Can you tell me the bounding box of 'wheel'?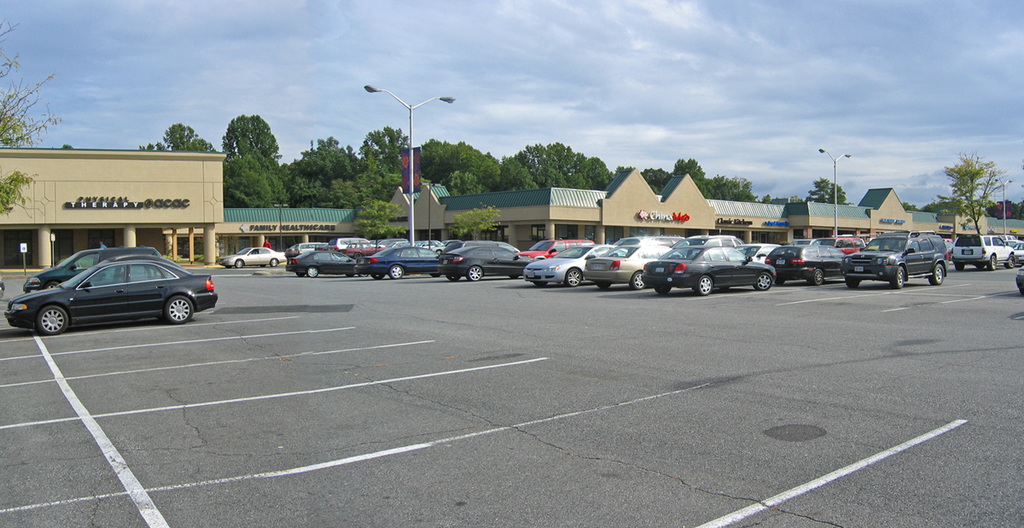
locate(955, 262, 967, 271).
